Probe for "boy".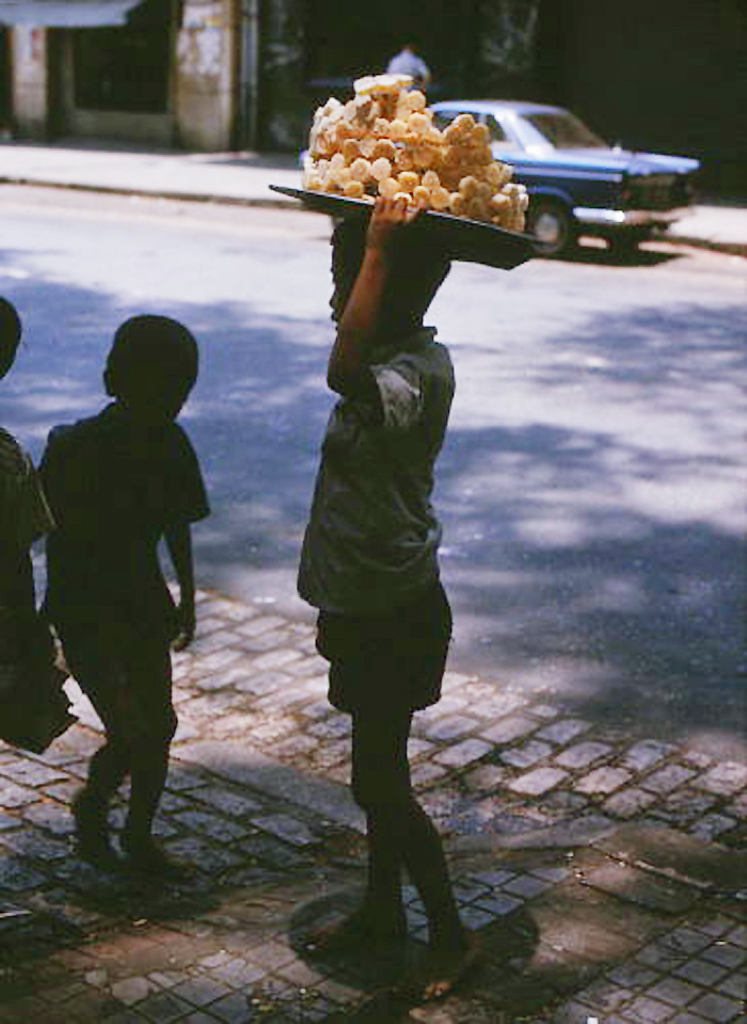
Probe result: box(38, 319, 221, 884).
